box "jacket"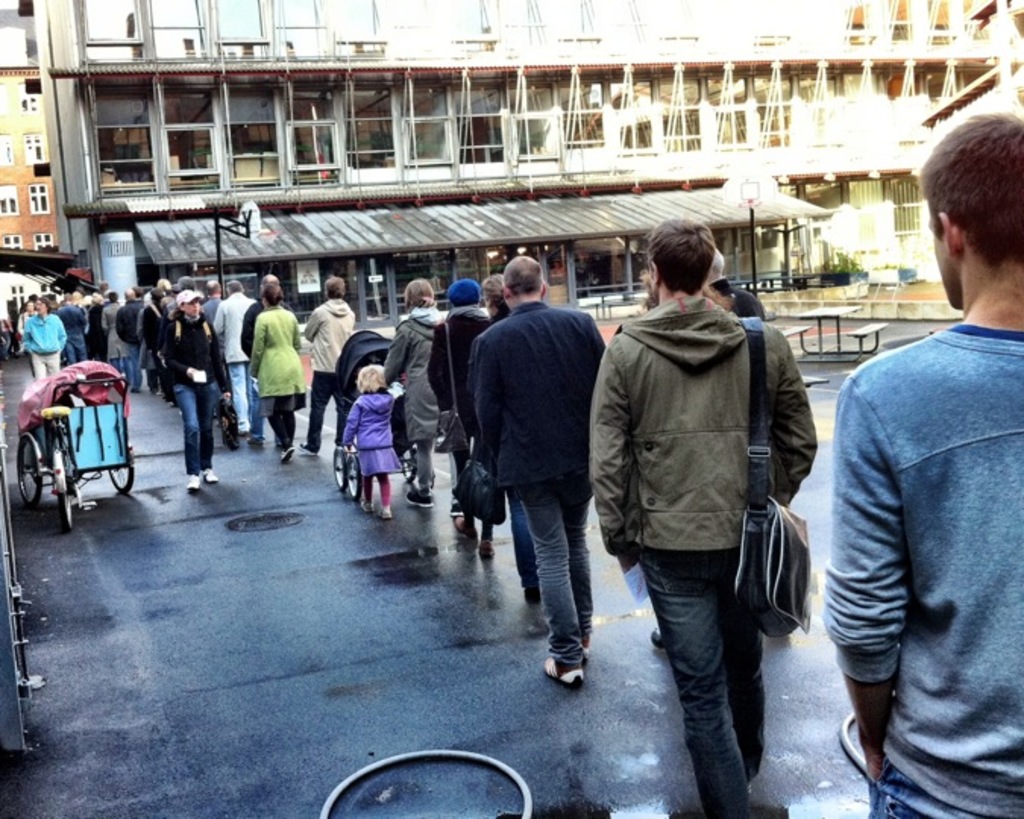
(420,312,495,435)
